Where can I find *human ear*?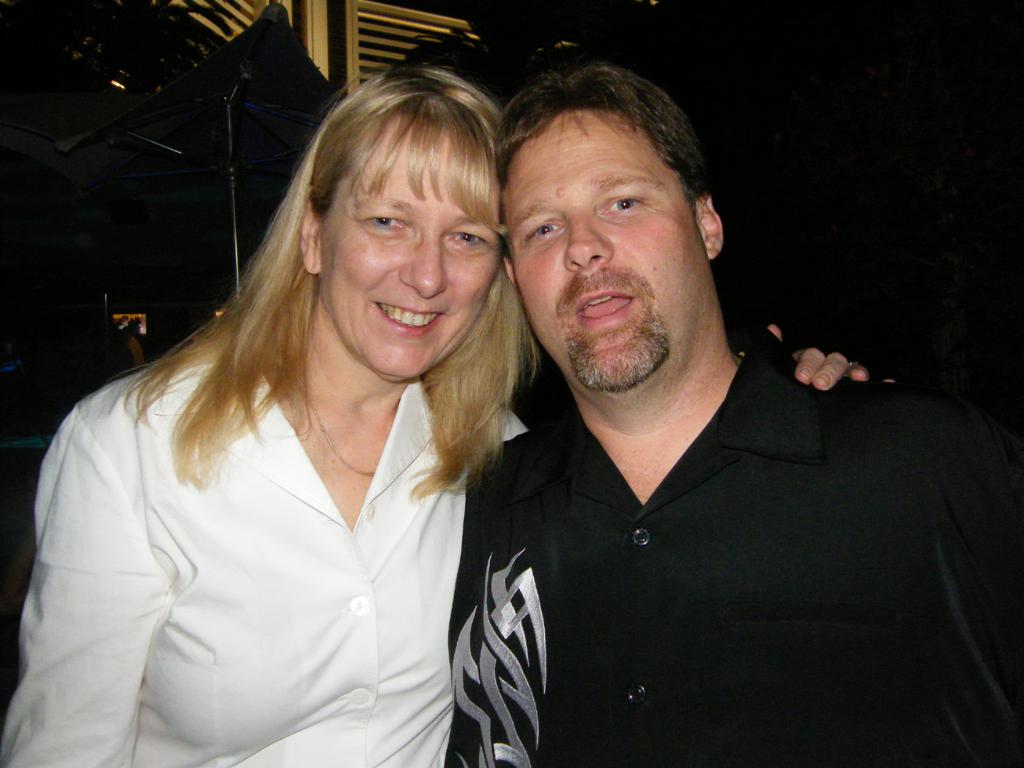
You can find it at [left=692, top=191, right=725, bottom=257].
